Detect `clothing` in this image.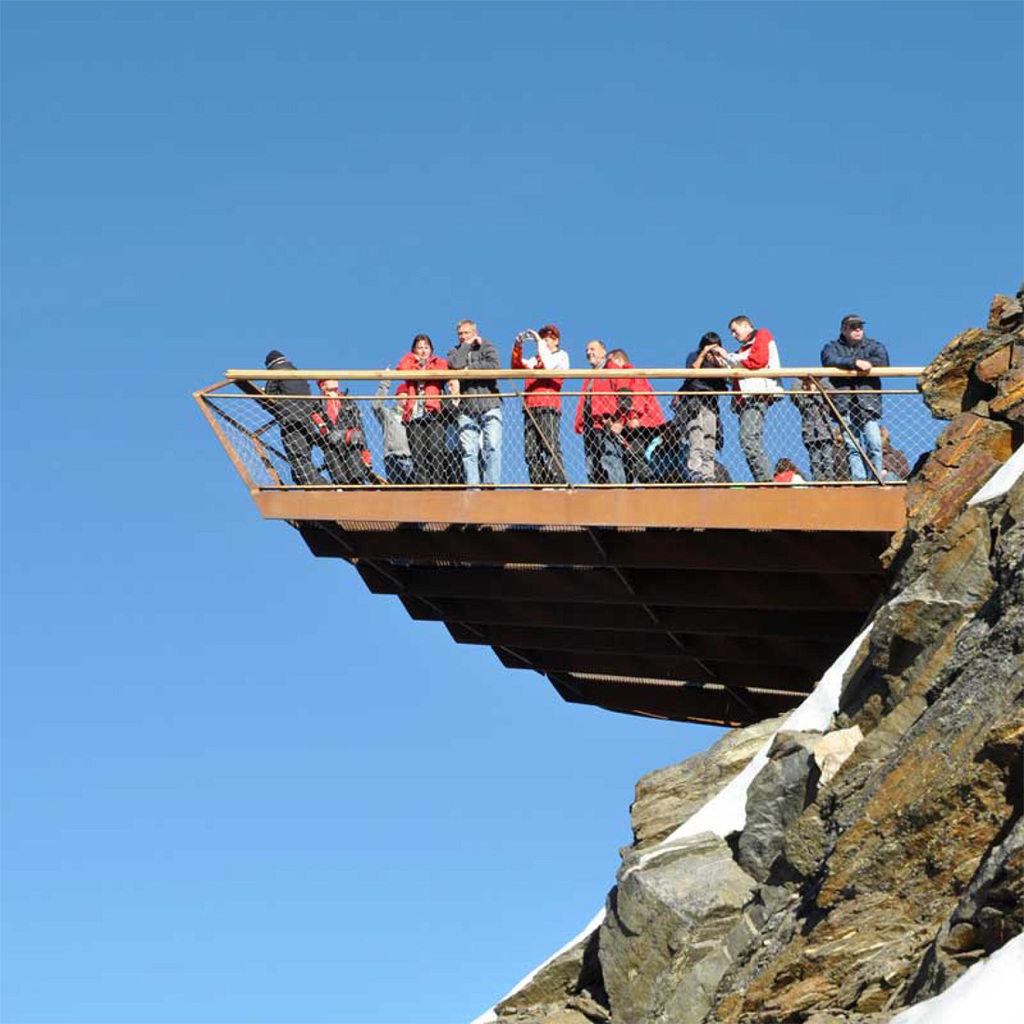
Detection: left=793, top=386, right=832, bottom=482.
